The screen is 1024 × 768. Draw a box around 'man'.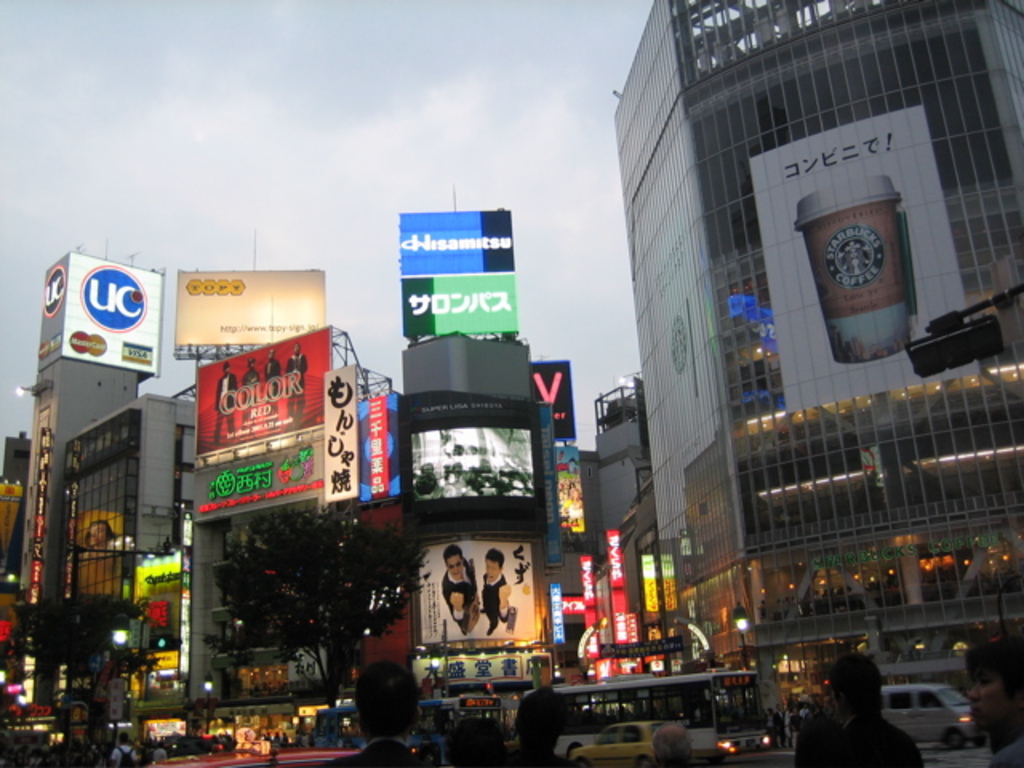
<region>310, 658, 432, 766</region>.
